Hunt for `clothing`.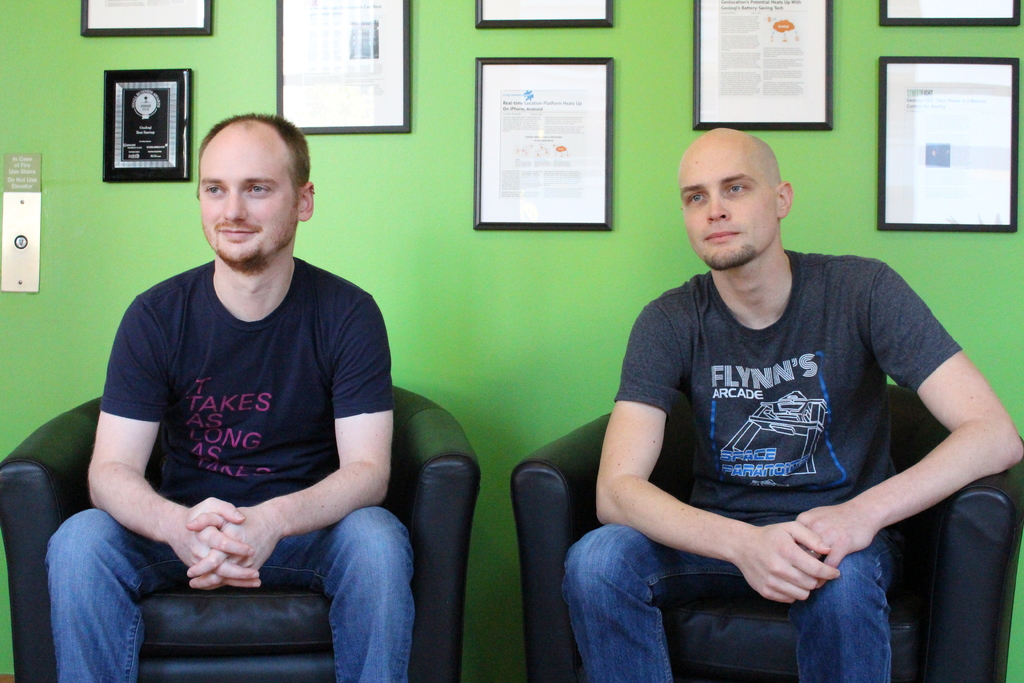
Hunted down at 43:256:409:682.
